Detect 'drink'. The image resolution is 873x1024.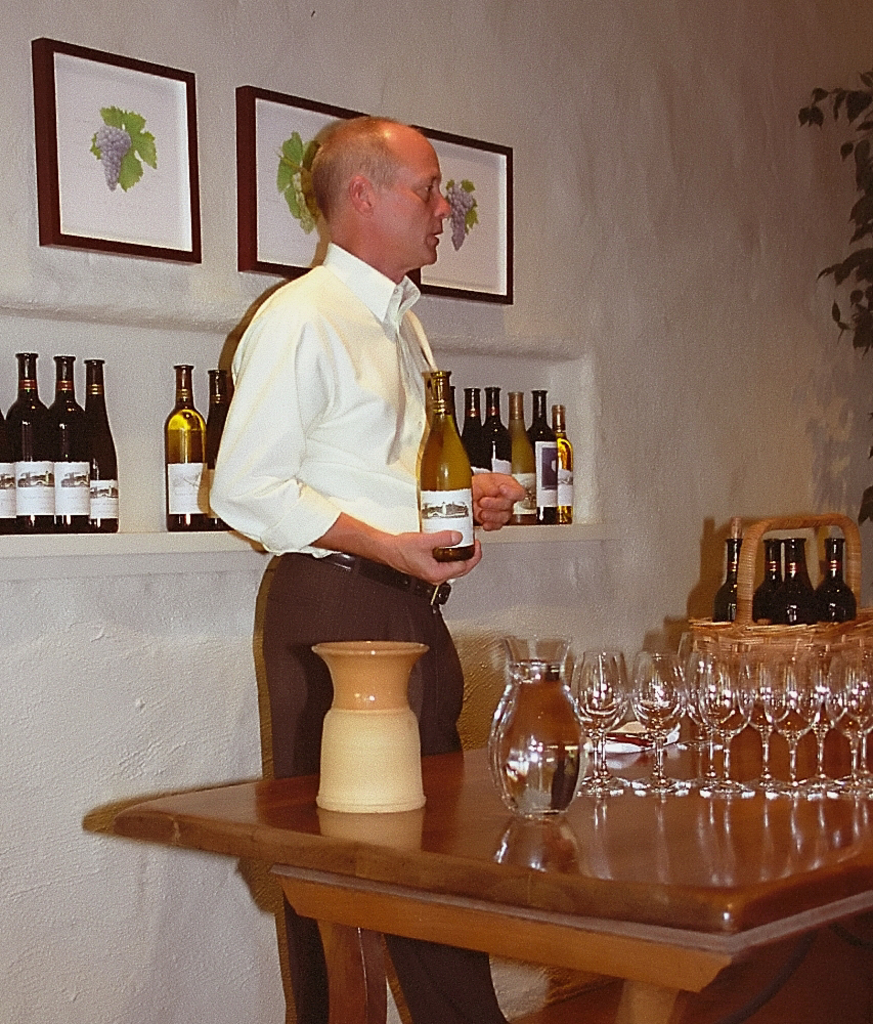
box=[460, 388, 481, 461].
